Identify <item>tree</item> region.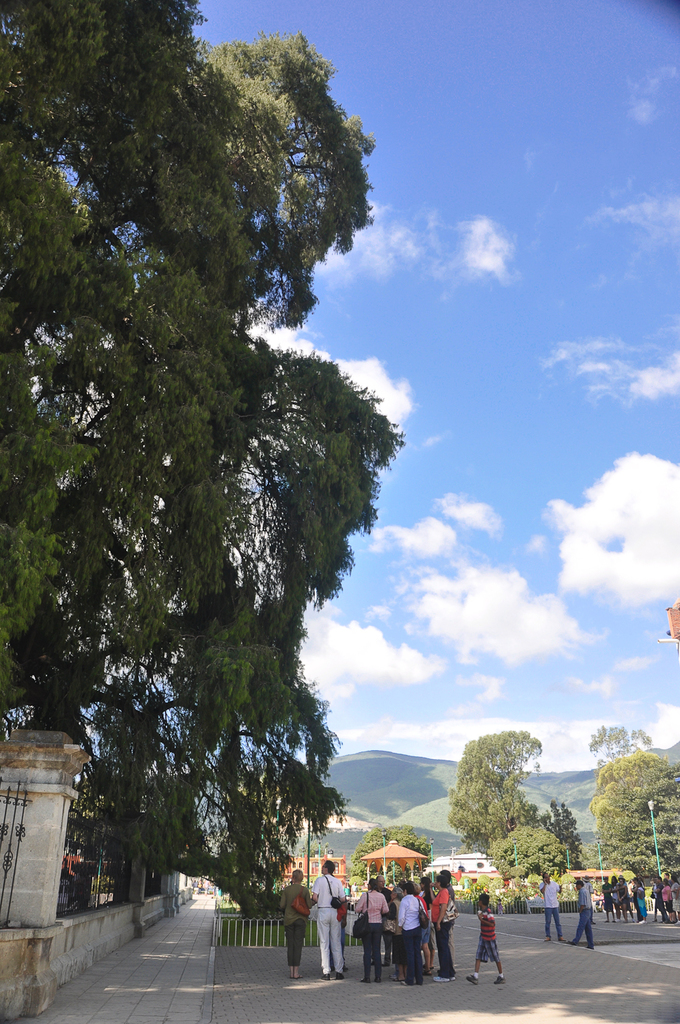
Region: BBox(12, 60, 429, 944).
